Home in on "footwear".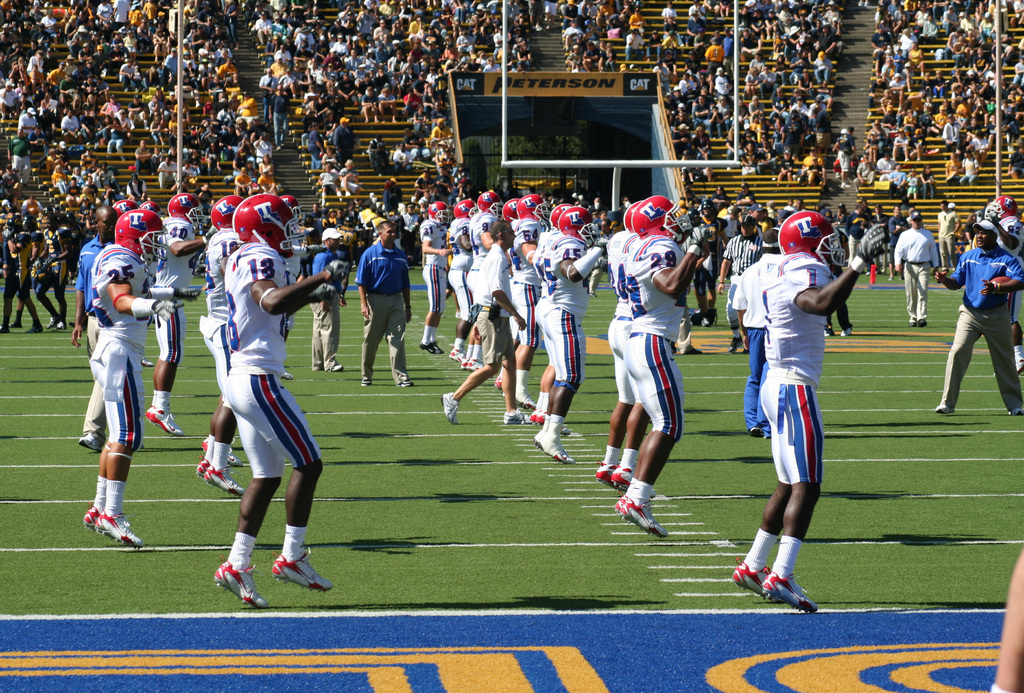
Homed in at Rect(535, 430, 575, 467).
